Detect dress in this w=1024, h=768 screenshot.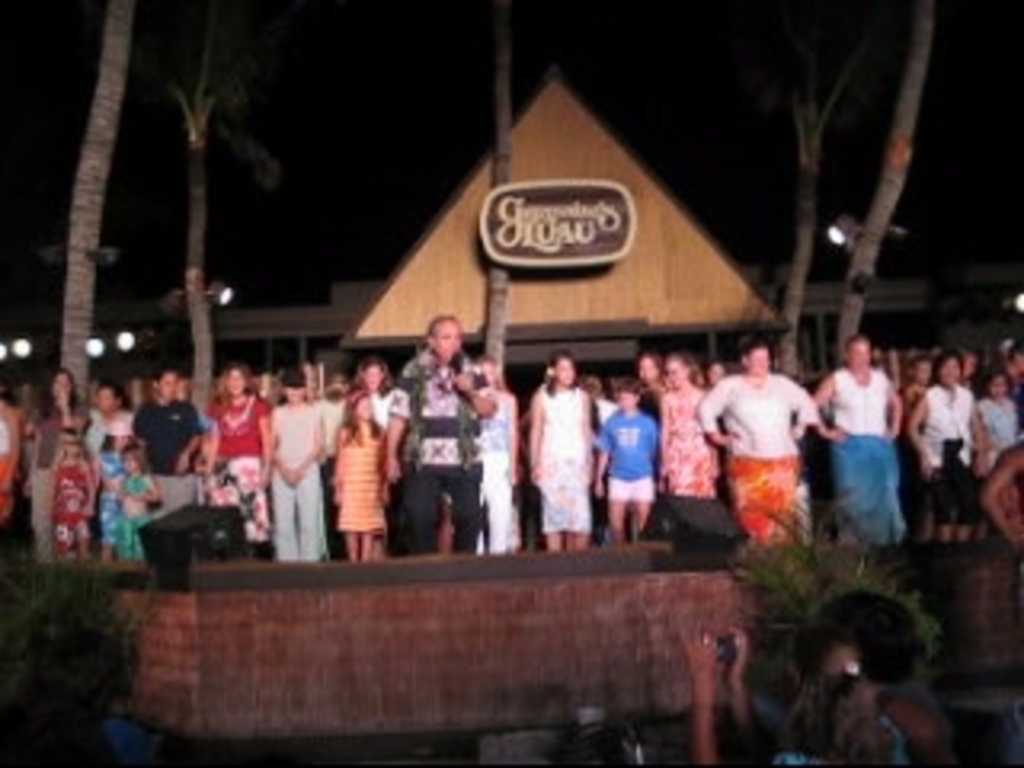
Detection: box=[477, 387, 512, 557].
